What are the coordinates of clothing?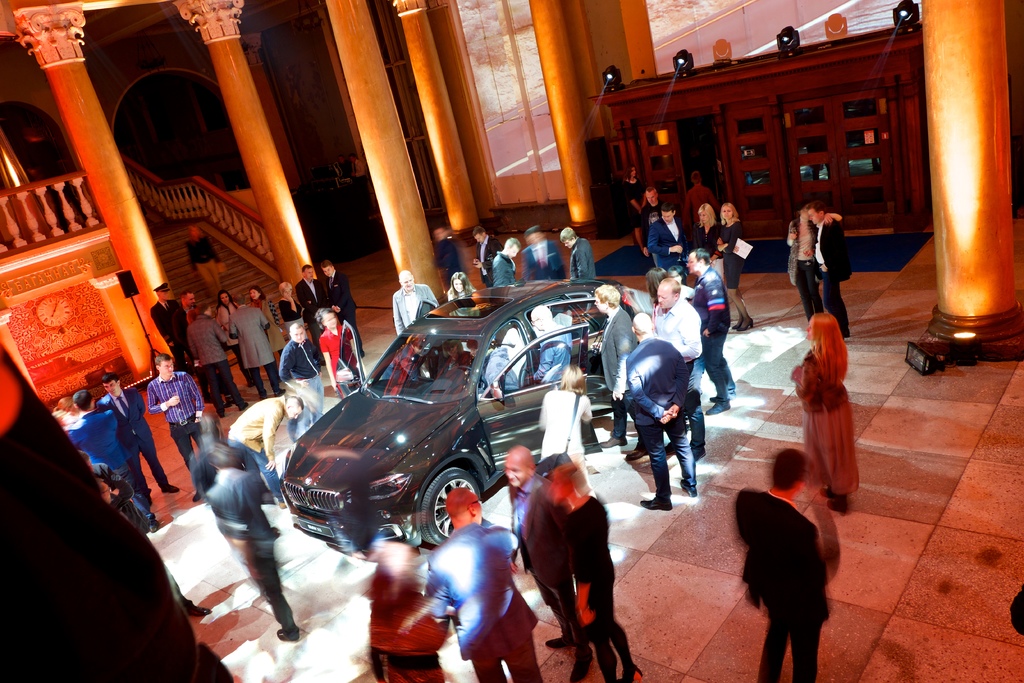
detection(712, 216, 748, 326).
